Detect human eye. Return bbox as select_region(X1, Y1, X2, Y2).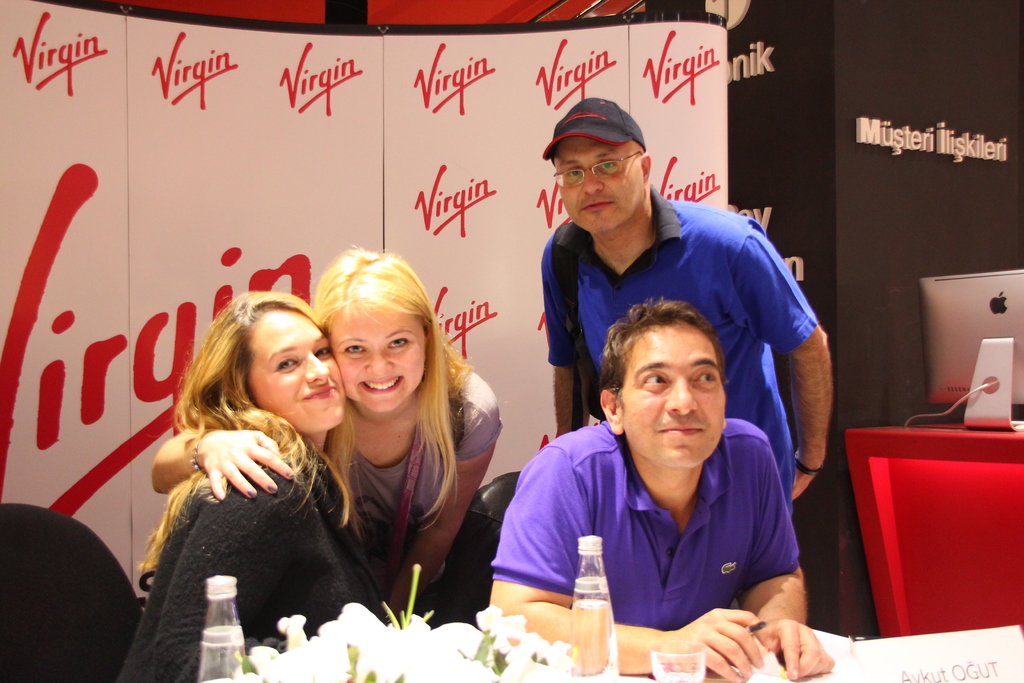
select_region(345, 341, 366, 357).
